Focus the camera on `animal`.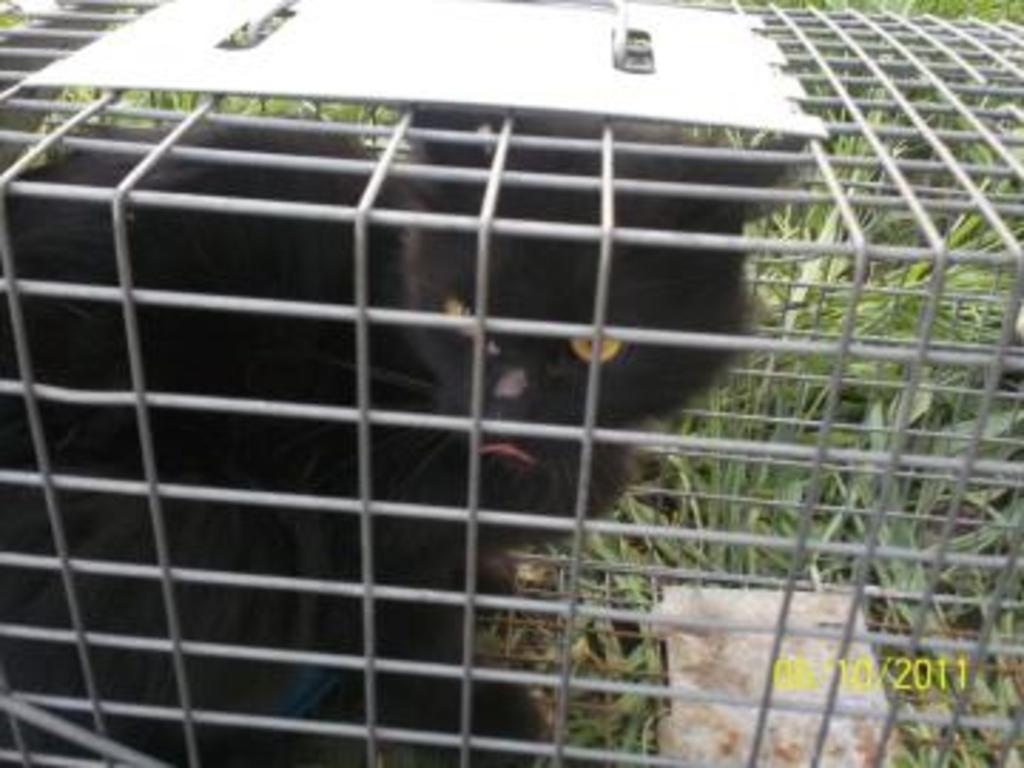
Focus region: 0/100/819/765.
